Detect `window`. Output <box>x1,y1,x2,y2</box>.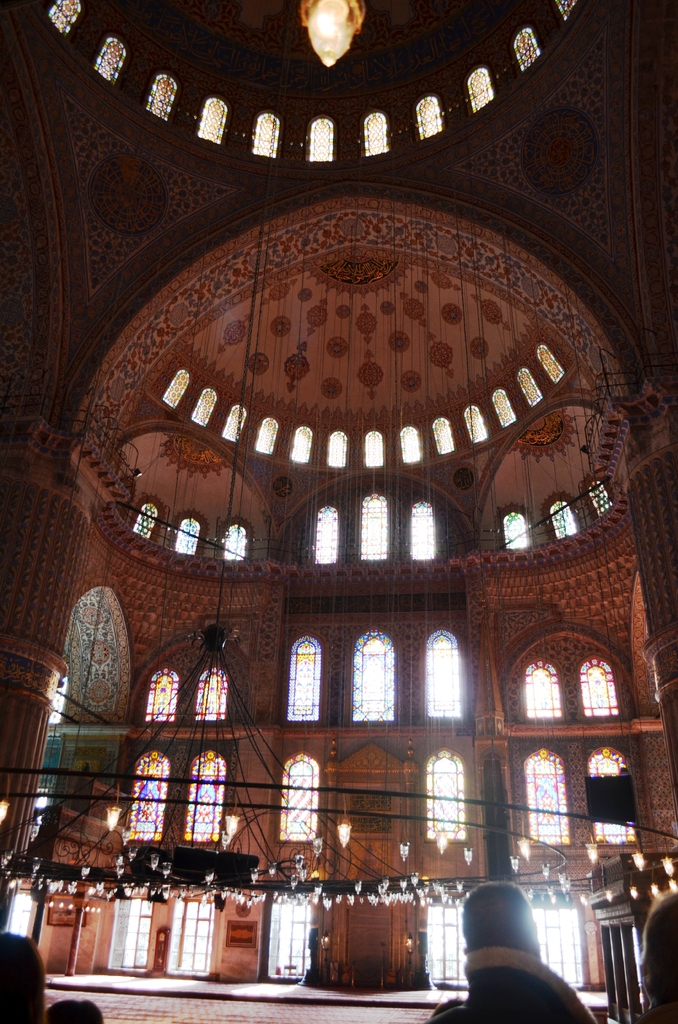
<box>461,403,487,441</box>.
